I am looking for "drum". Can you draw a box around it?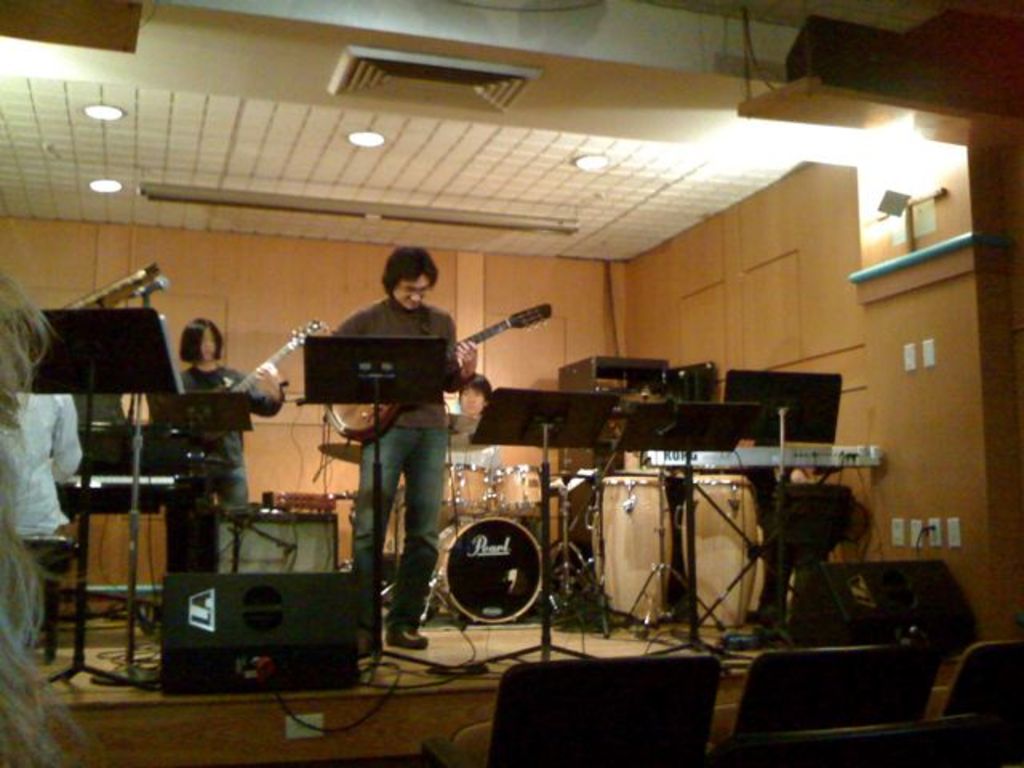
Sure, the bounding box is (x1=491, y1=466, x2=541, y2=517).
